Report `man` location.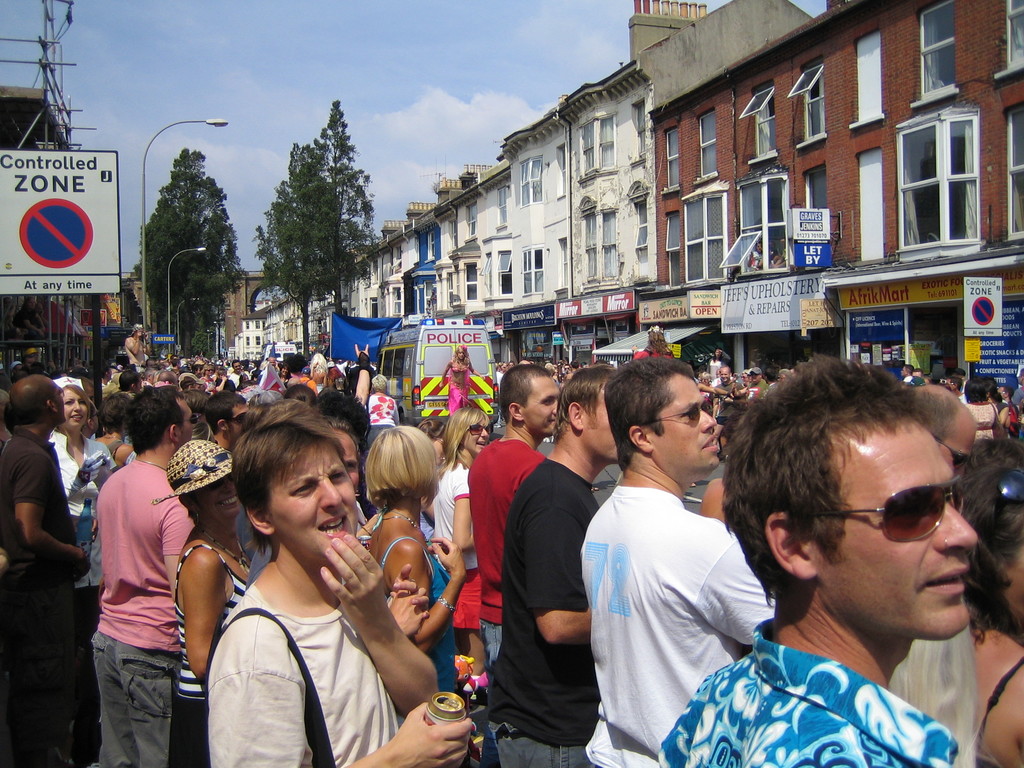
Report: [77, 388, 209, 764].
